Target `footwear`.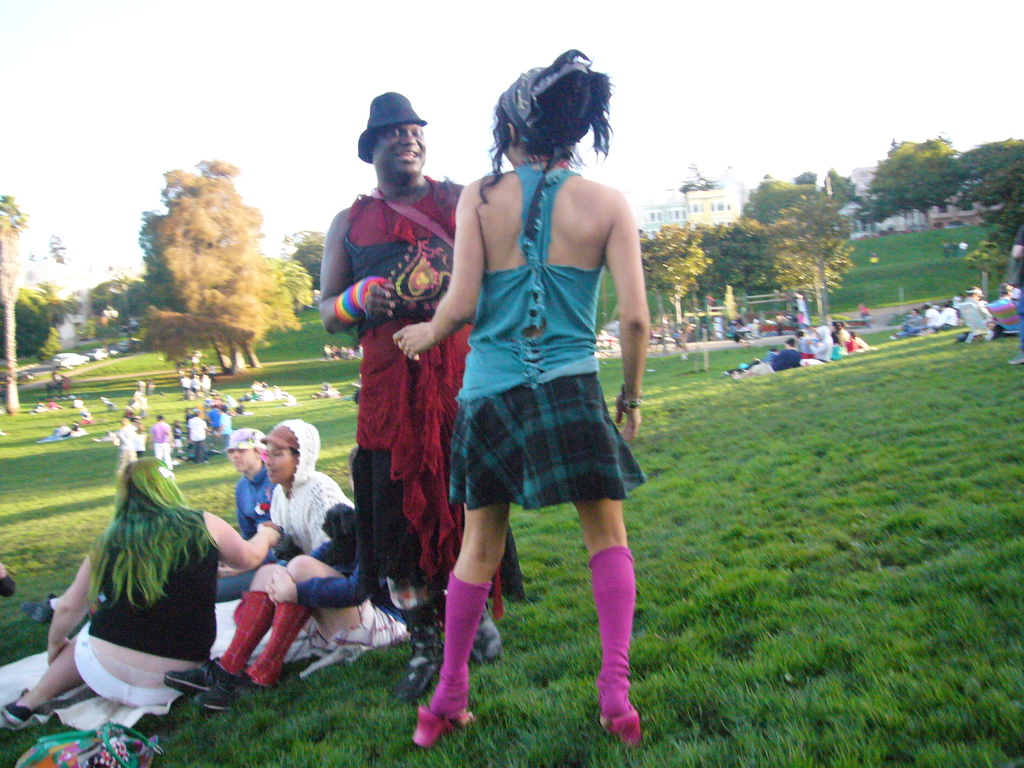
Target region: [397, 618, 448, 703].
